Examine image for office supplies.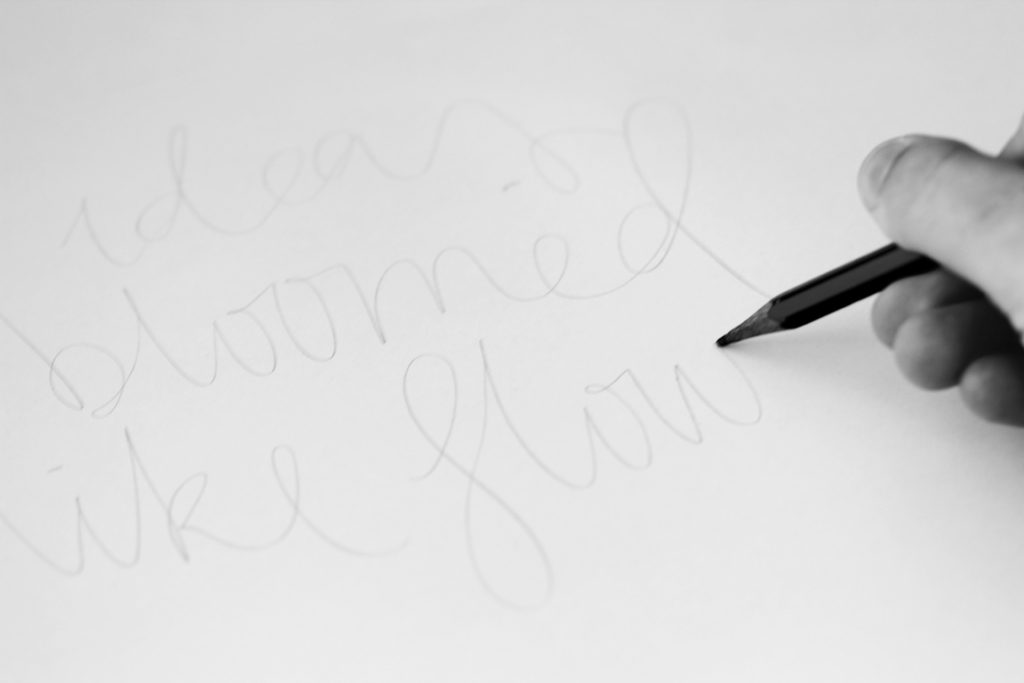
Examination result: 716/243/938/352.
